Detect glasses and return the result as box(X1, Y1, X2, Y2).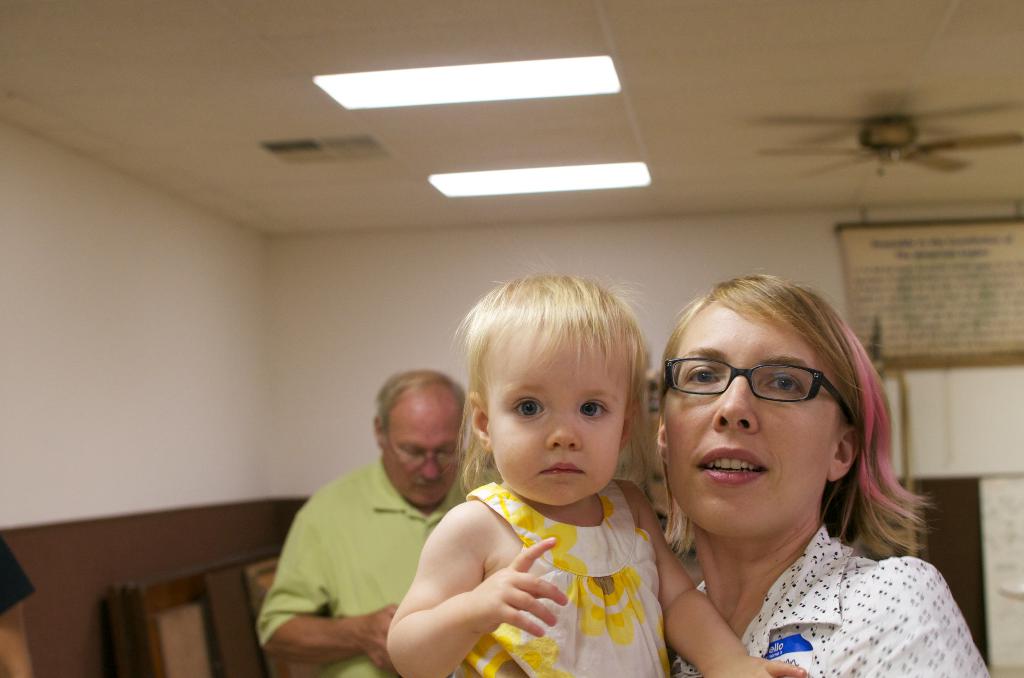
box(387, 429, 460, 466).
